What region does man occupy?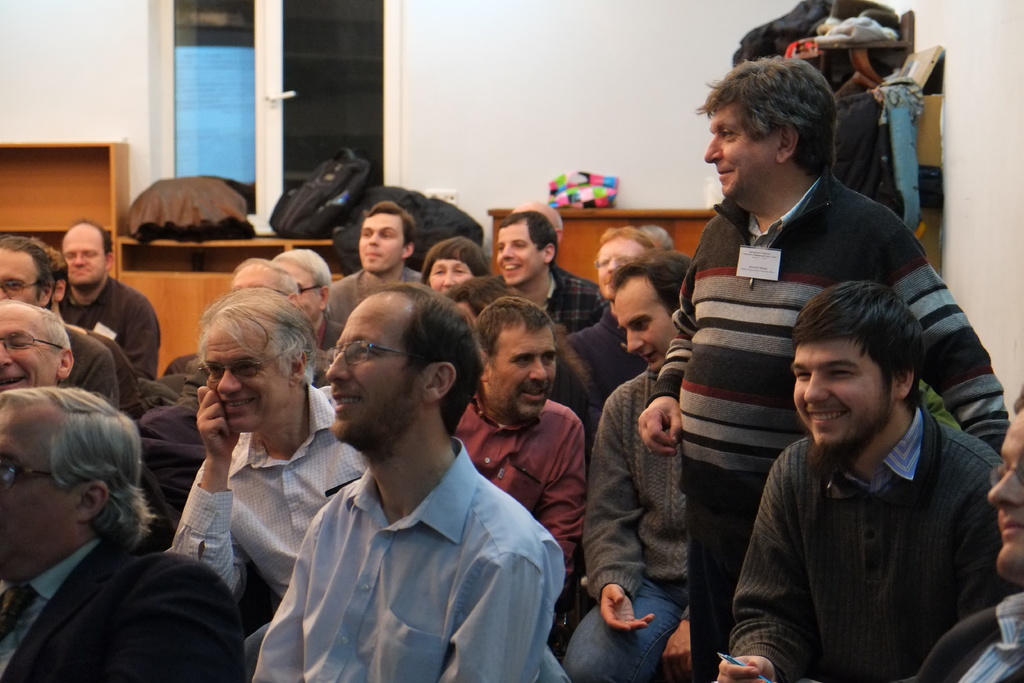
{"x1": 915, "y1": 389, "x2": 1023, "y2": 678}.
